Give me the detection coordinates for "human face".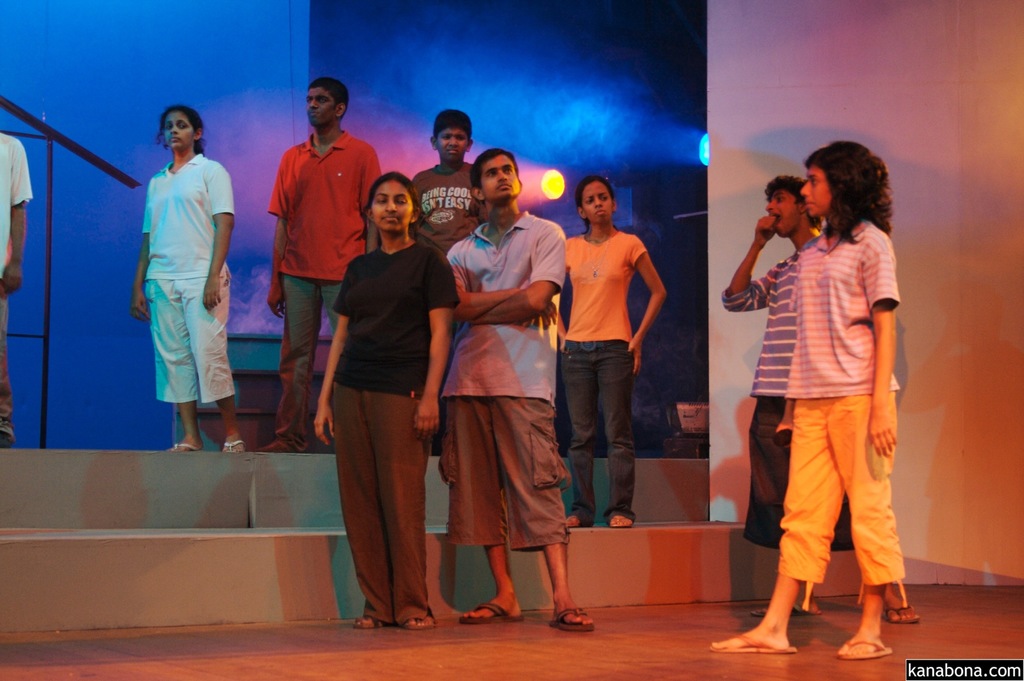
rect(481, 153, 522, 195).
